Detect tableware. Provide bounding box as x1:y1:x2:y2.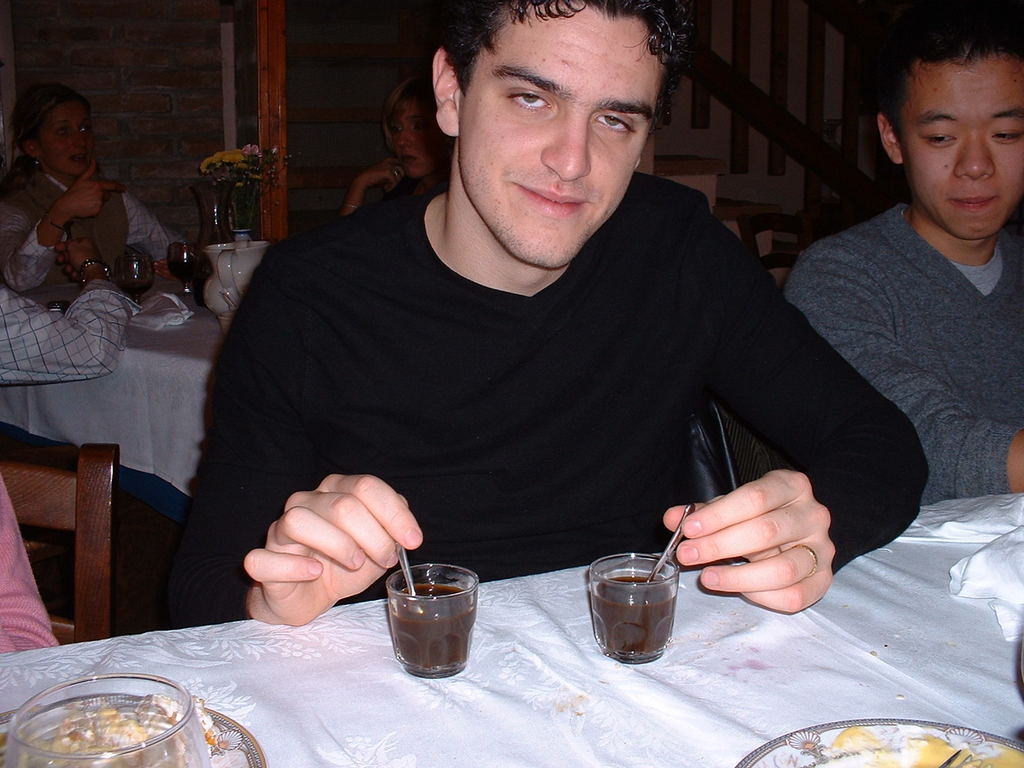
205:241:266:333.
